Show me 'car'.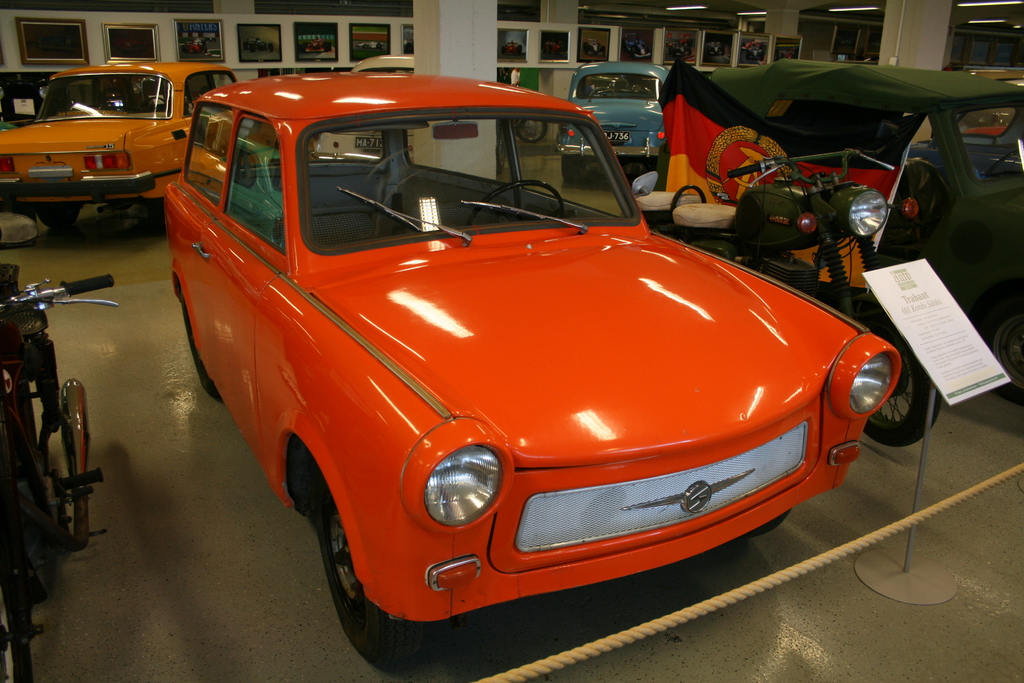
'car' is here: Rect(163, 74, 908, 661).
